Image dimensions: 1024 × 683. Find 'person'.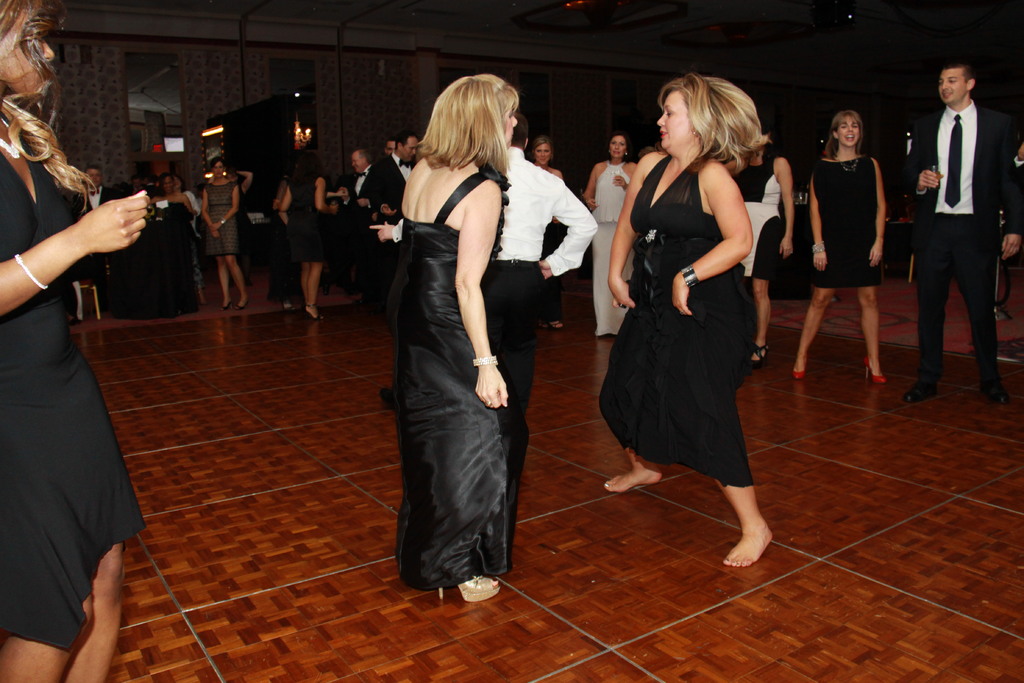
<box>514,118,600,462</box>.
